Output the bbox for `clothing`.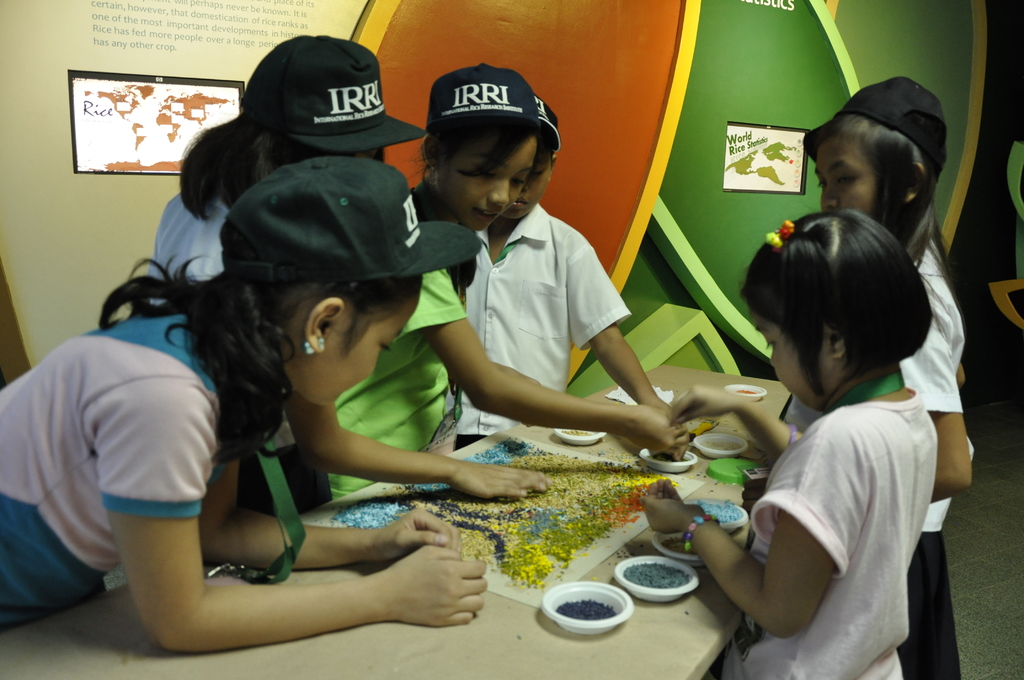
[461,211,626,454].
